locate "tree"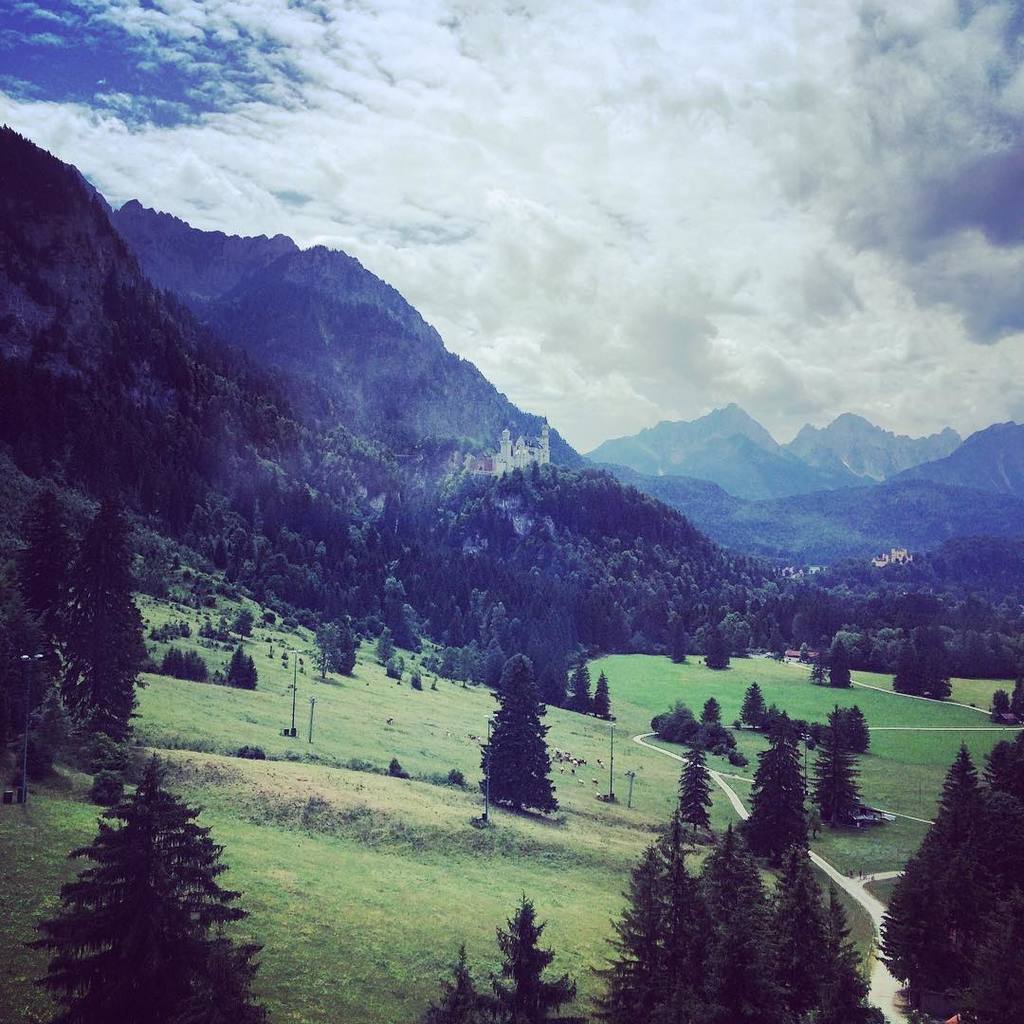
893 623 946 701
